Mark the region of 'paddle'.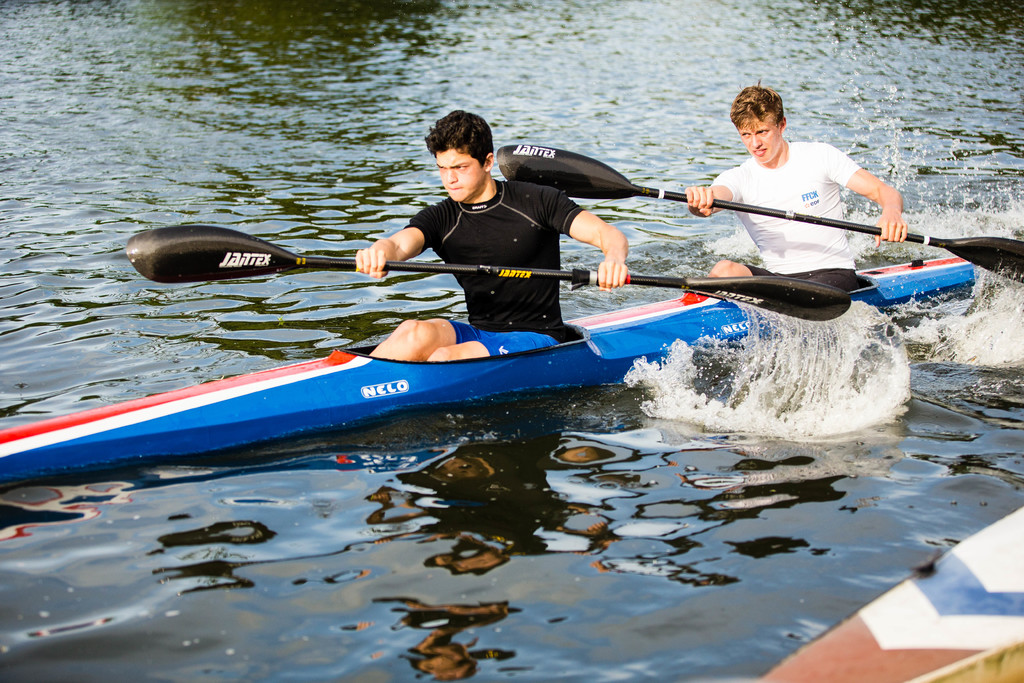
Region: detection(125, 222, 849, 325).
